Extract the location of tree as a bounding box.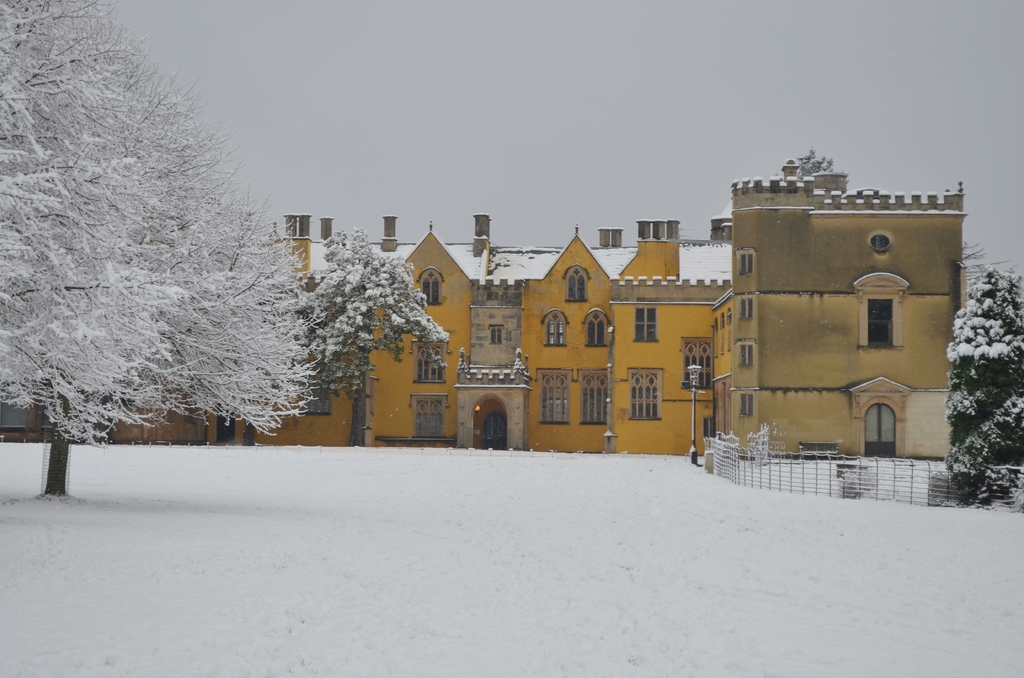
[left=937, top=266, right=1023, bottom=504].
